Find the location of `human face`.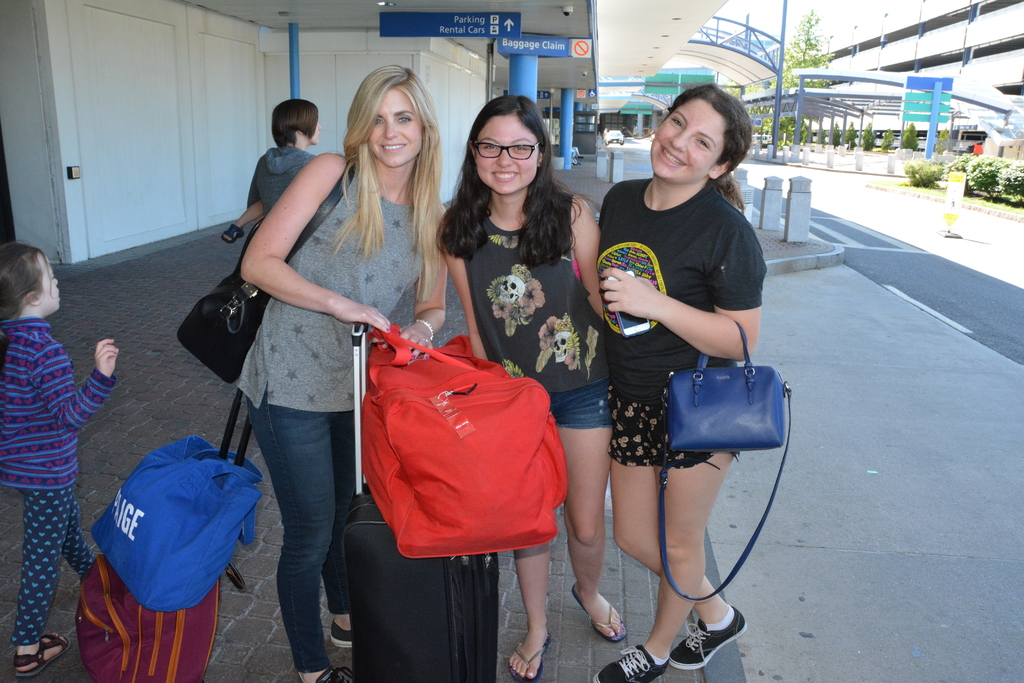
Location: l=368, t=86, r=422, b=168.
